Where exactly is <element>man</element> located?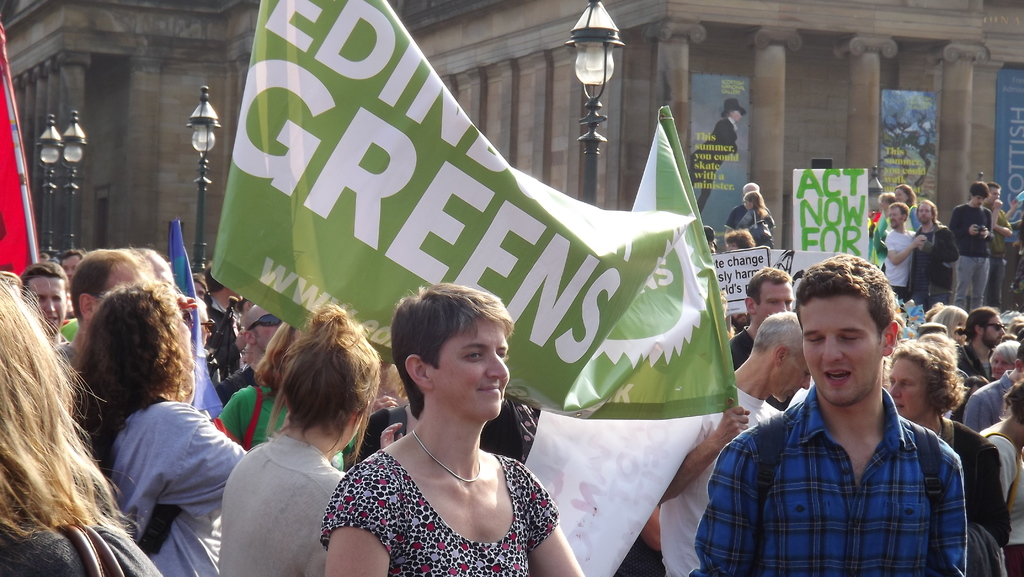
Its bounding box is <bbox>943, 180, 999, 316</bbox>.
